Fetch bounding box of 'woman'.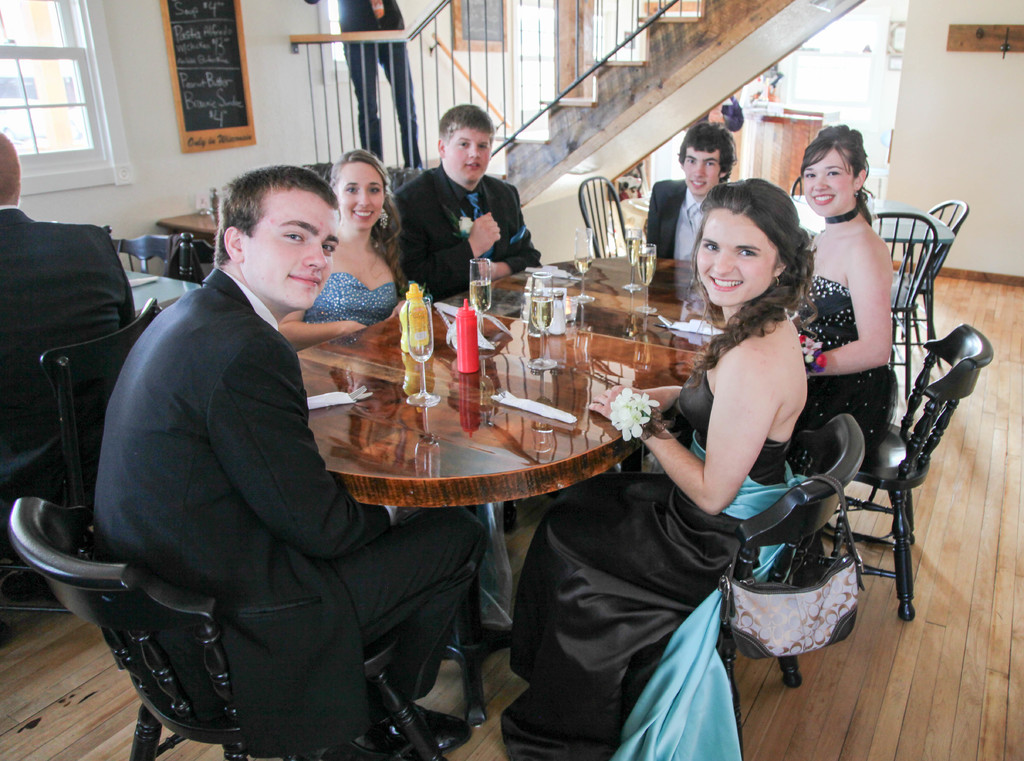
Bbox: {"left": 783, "top": 118, "right": 901, "bottom": 456}.
